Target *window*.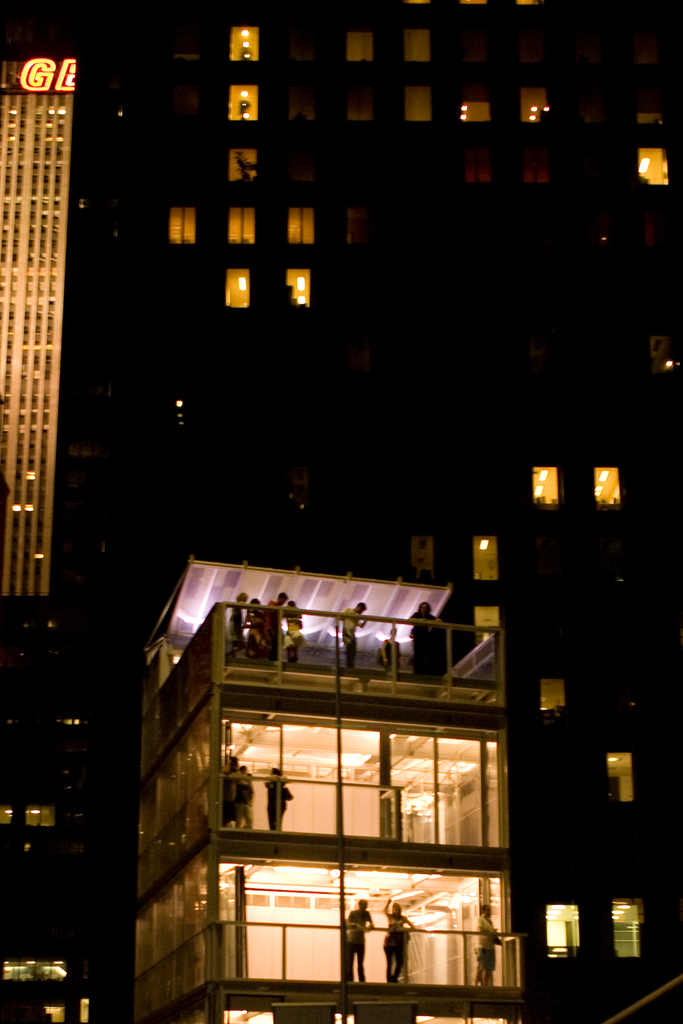
Target region: bbox(544, 900, 577, 966).
